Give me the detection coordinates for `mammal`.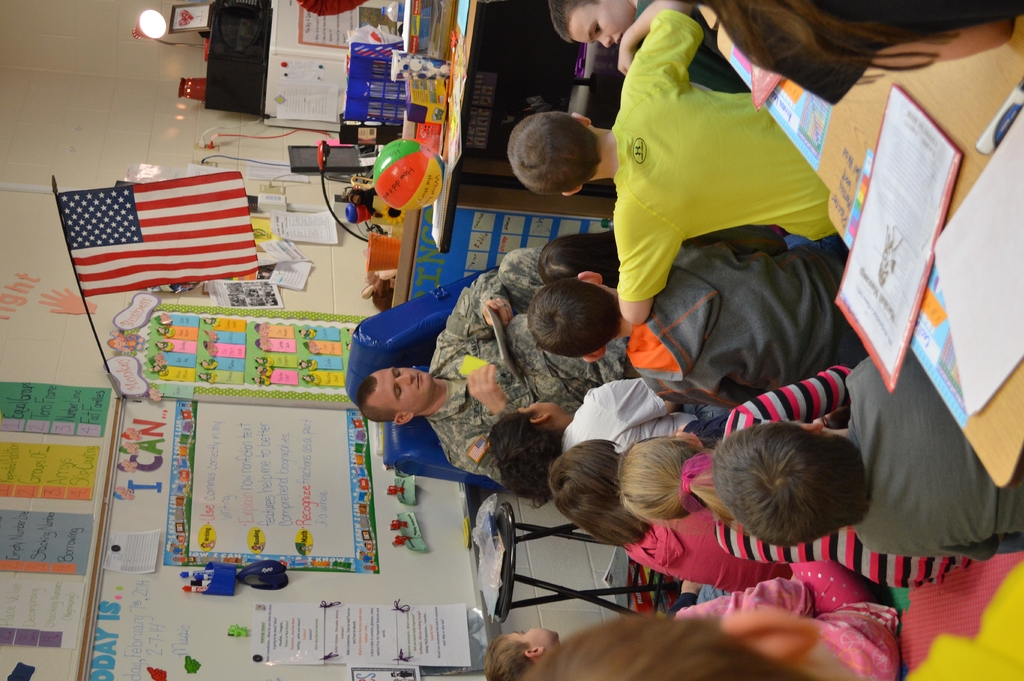
pyautogui.locateOnScreen(355, 247, 630, 490).
